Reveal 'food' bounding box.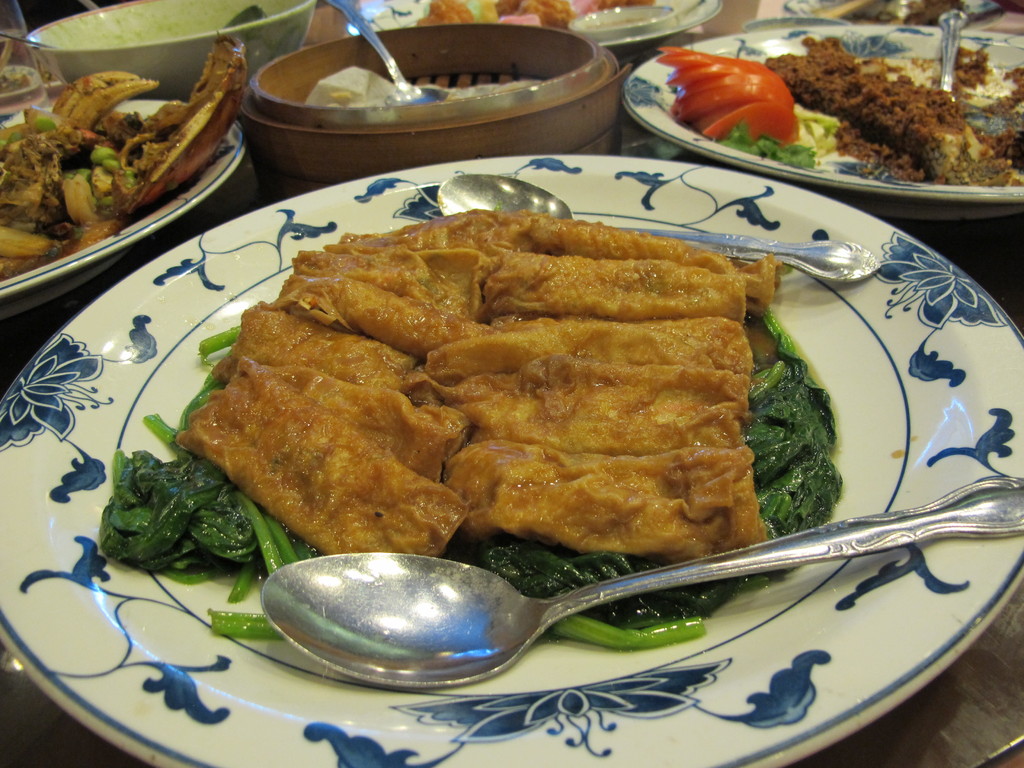
Revealed: pyautogui.locateOnScreen(1, 33, 246, 282).
